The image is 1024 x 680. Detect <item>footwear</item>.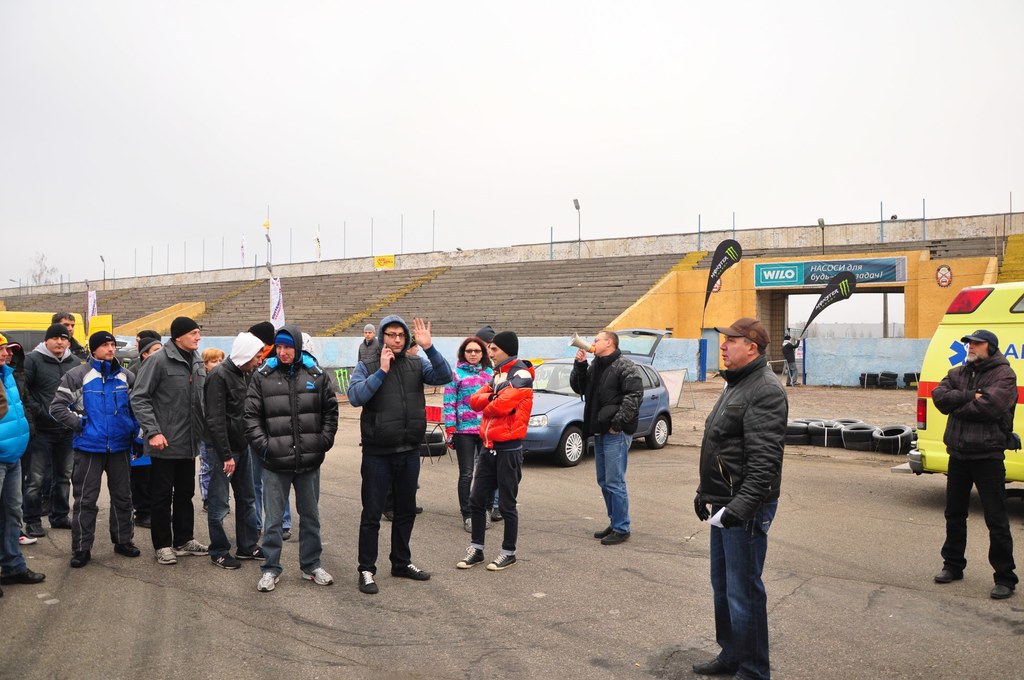
Detection: box=[173, 538, 207, 558].
